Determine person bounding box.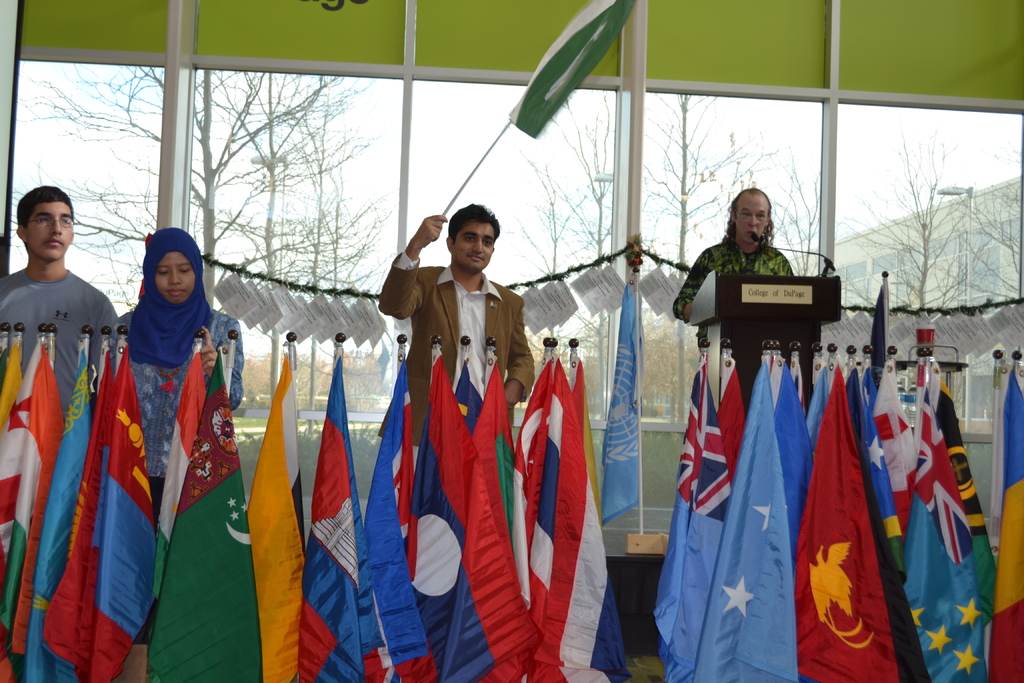
Determined: left=671, top=187, right=803, bottom=417.
